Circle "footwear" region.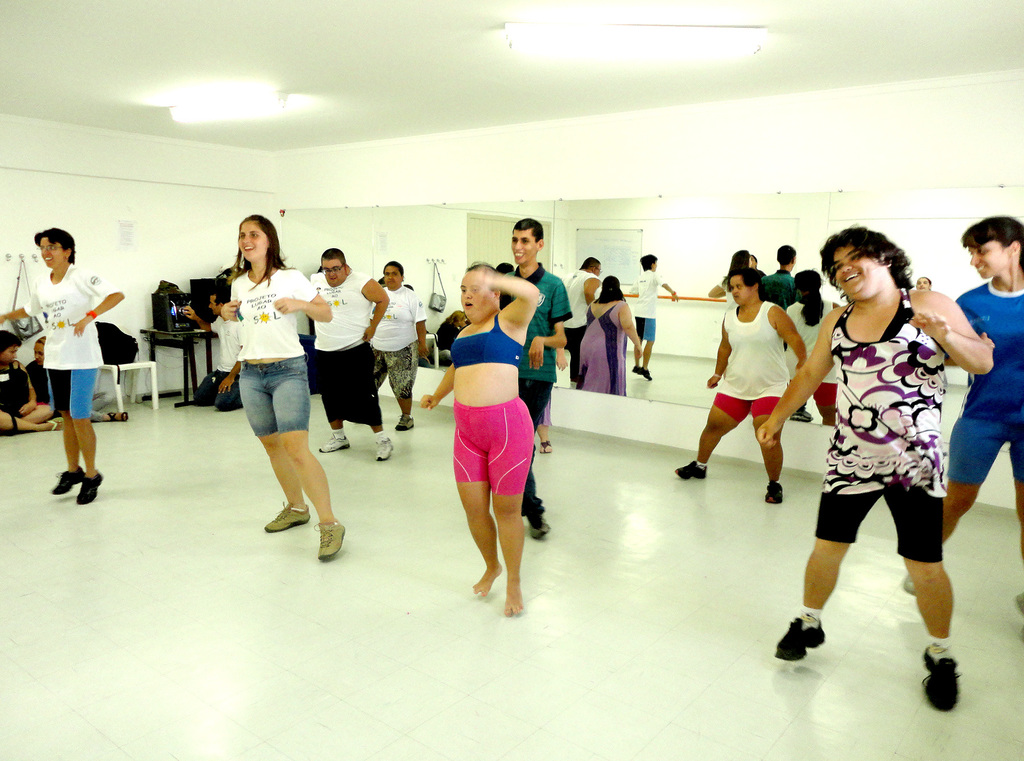
Region: <bbox>395, 410, 419, 429</bbox>.
